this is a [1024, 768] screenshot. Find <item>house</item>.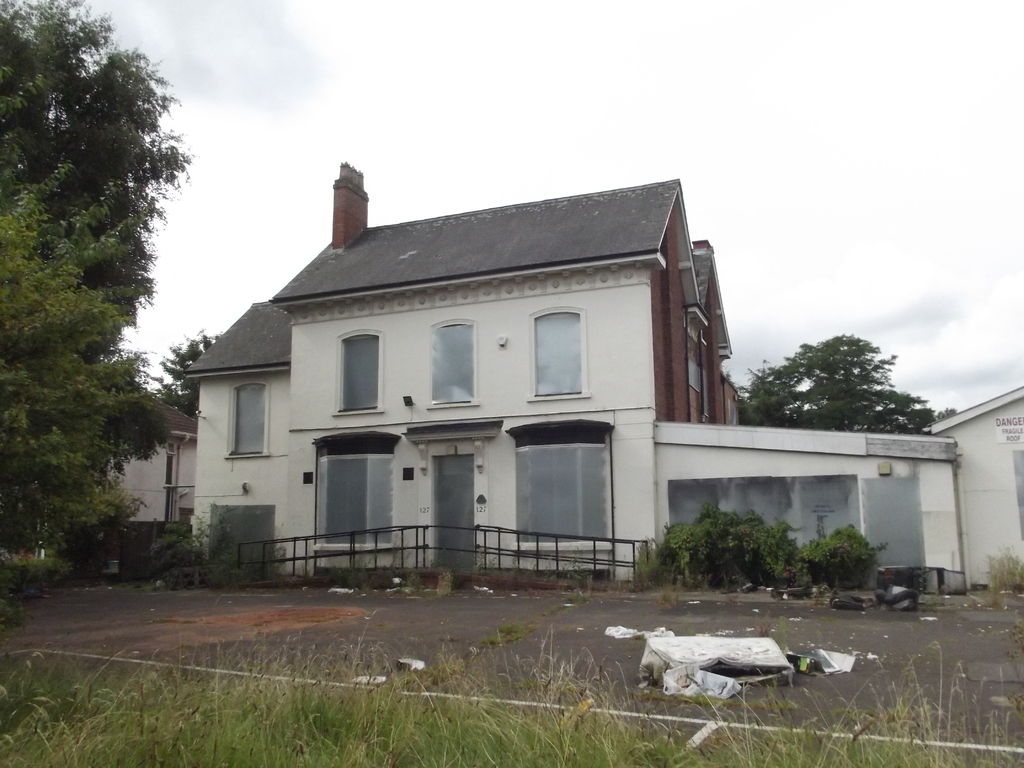
Bounding box: (left=250, top=176, right=755, bottom=587).
